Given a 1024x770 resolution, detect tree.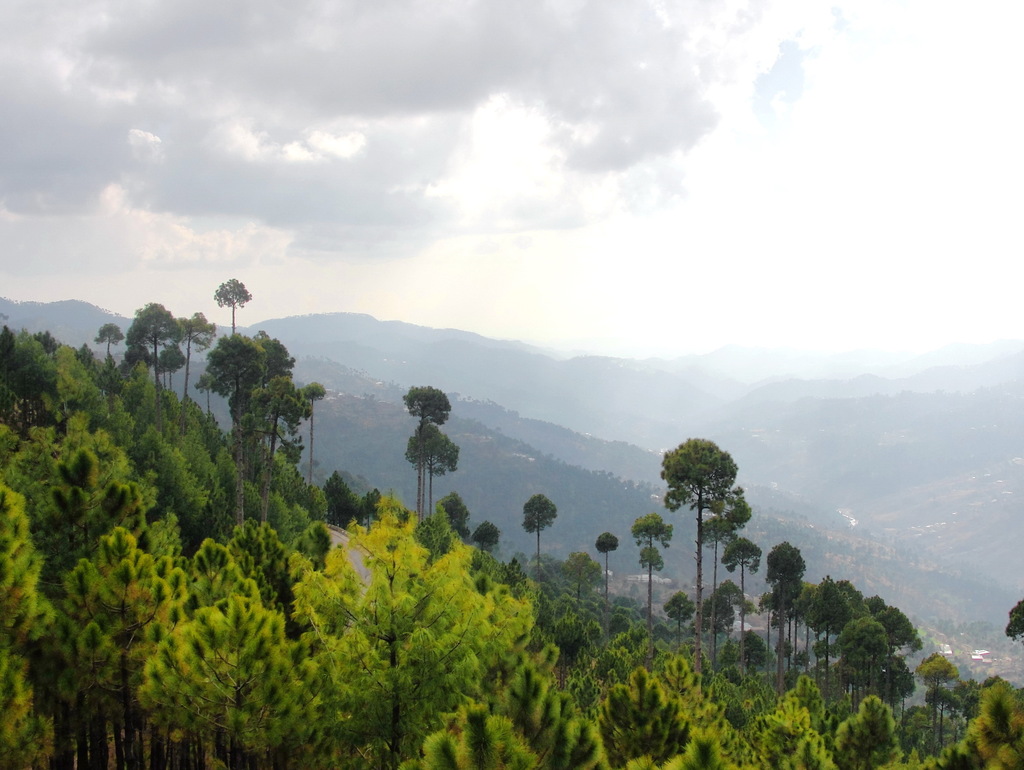
198/368/223/418.
